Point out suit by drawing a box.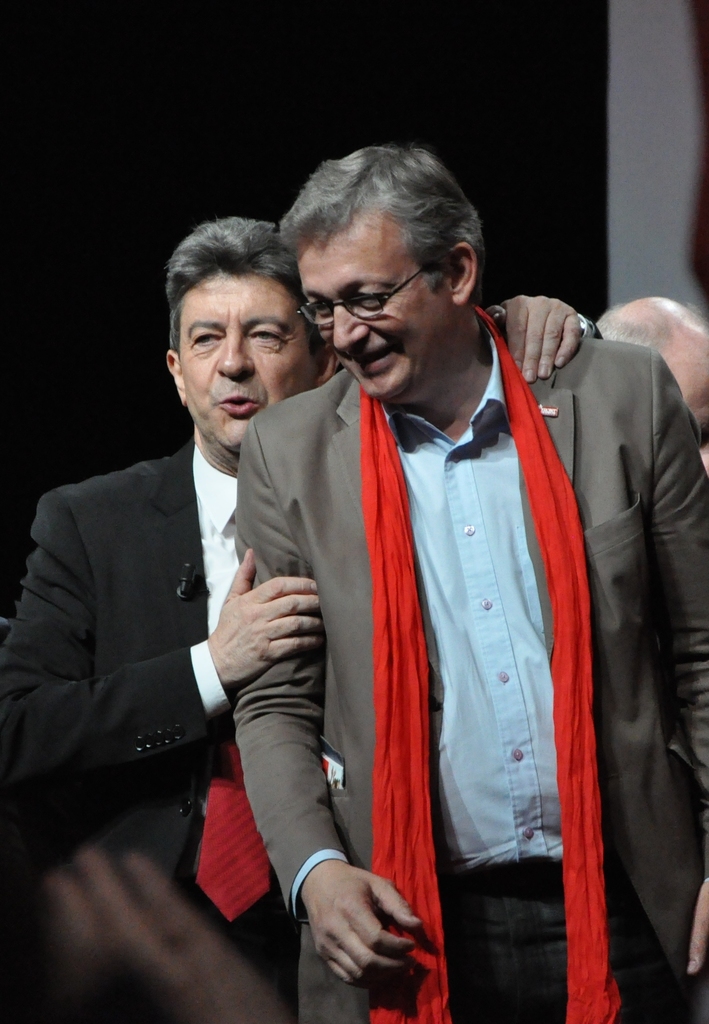
x1=197, y1=255, x2=650, y2=1009.
